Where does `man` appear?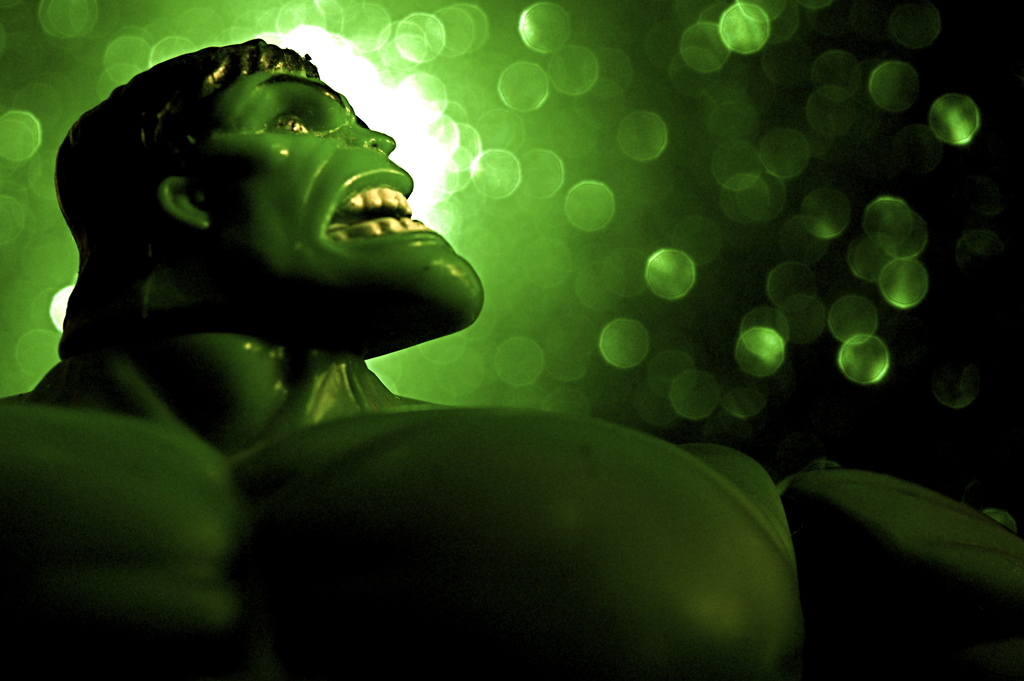
Appears at BBox(0, 35, 1023, 680).
